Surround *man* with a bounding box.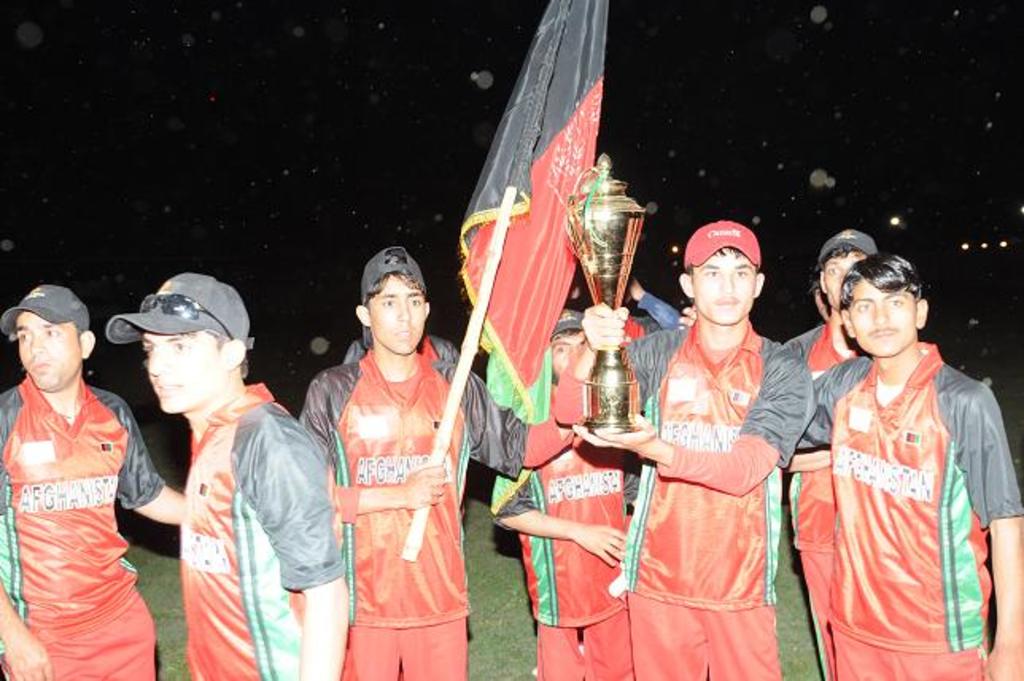
detection(0, 282, 181, 679).
